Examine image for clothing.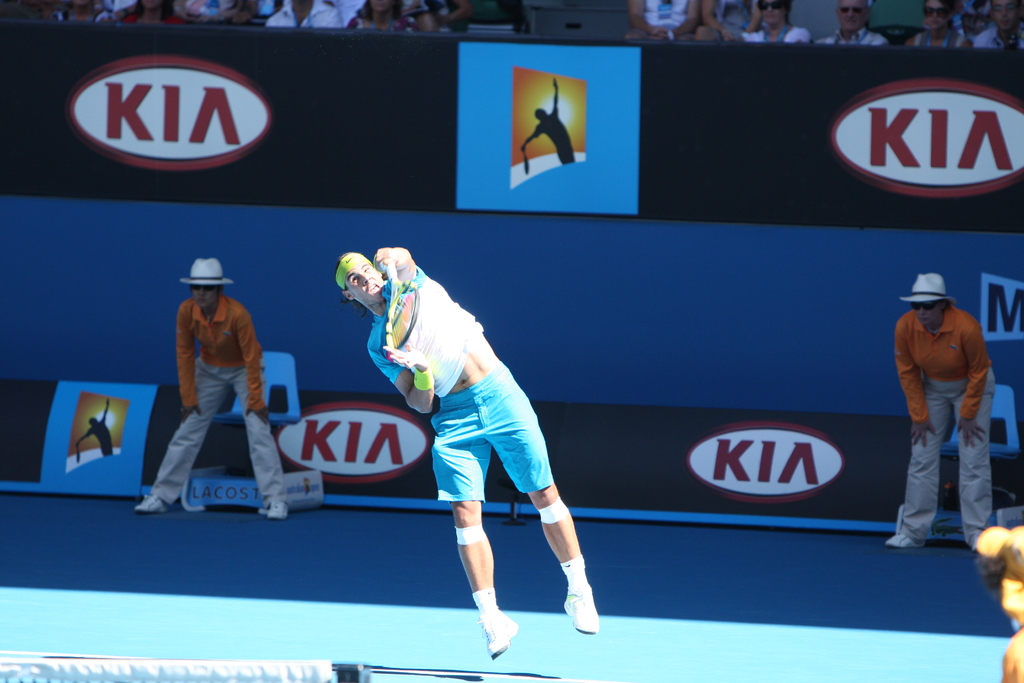
Examination result: pyautogui.locateOnScreen(886, 298, 991, 545).
